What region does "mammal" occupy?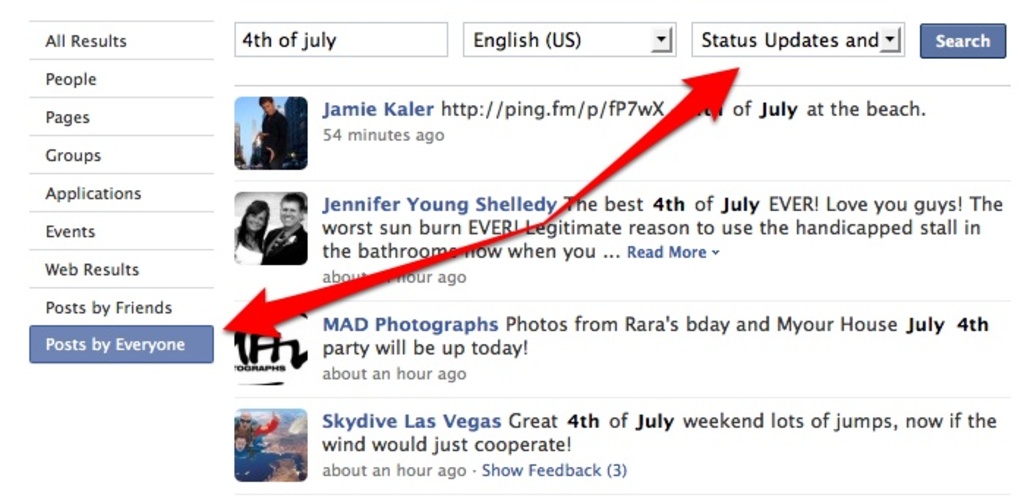
locate(231, 193, 271, 268).
